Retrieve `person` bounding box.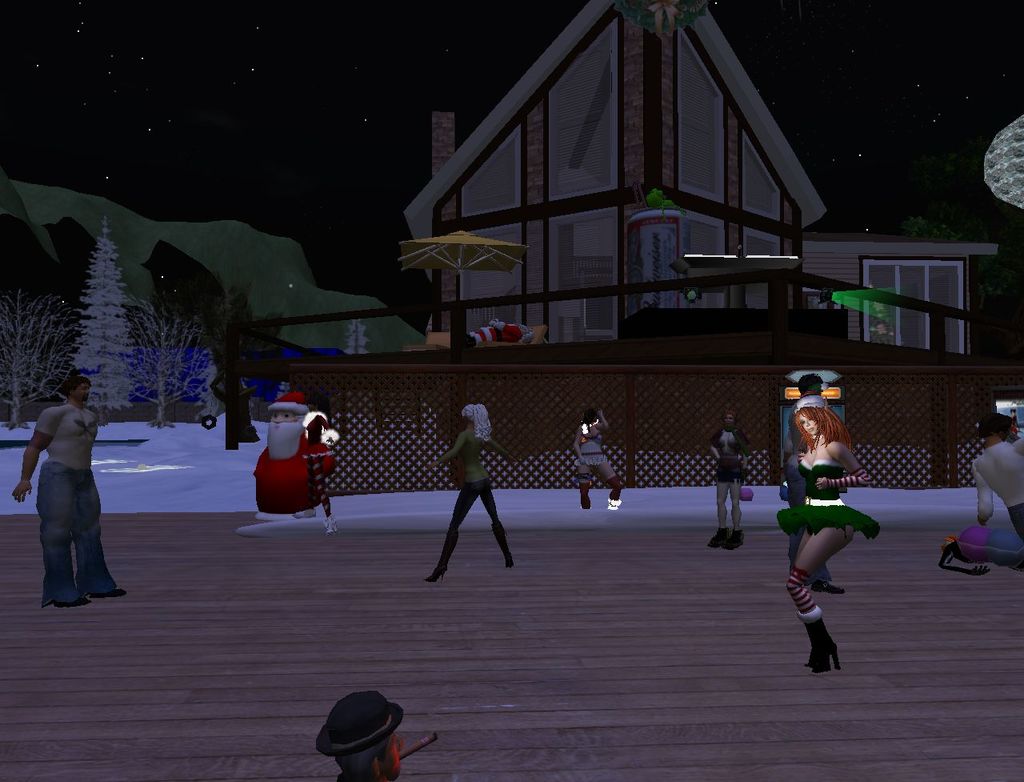
Bounding box: <bbox>23, 355, 114, 620</bbox>.
